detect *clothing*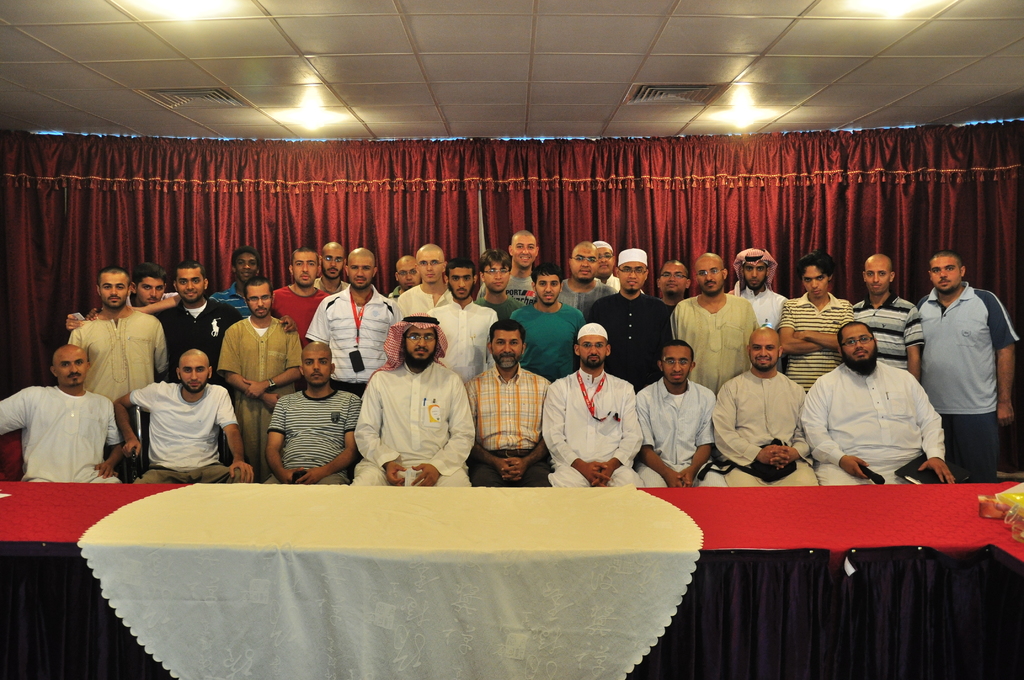
{"left": 495, "top": 300, "right": 588, "bottom": 378}
